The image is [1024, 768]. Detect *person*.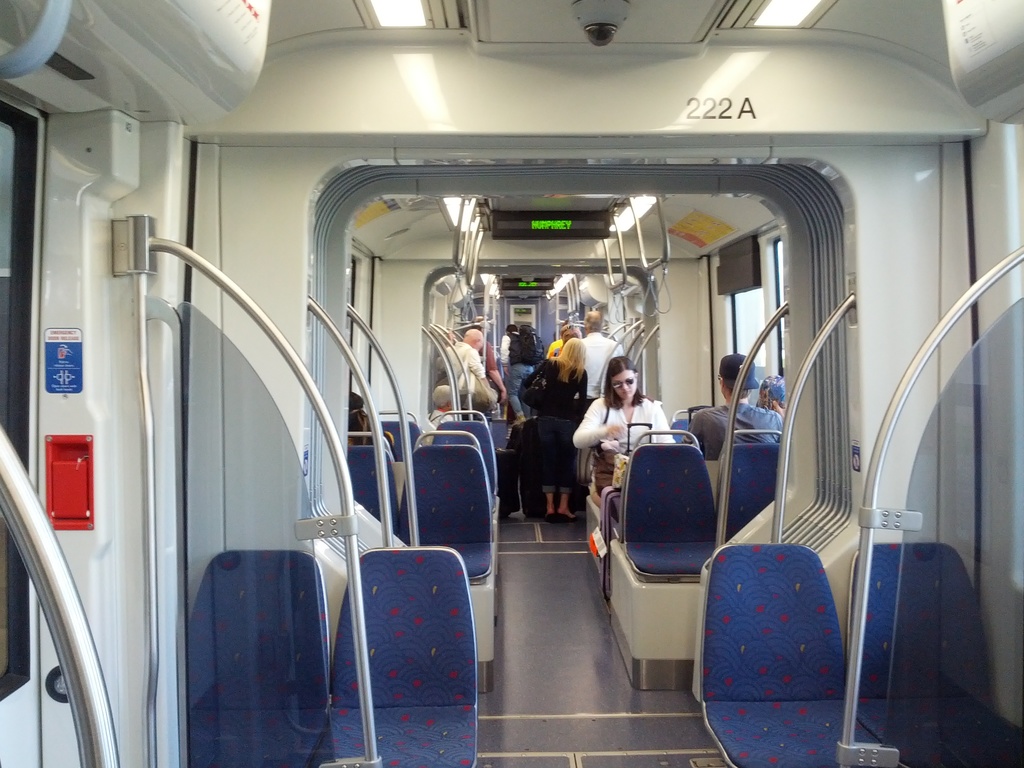
Detection: [x1=497, y1=321, x2=541, y2=420].
